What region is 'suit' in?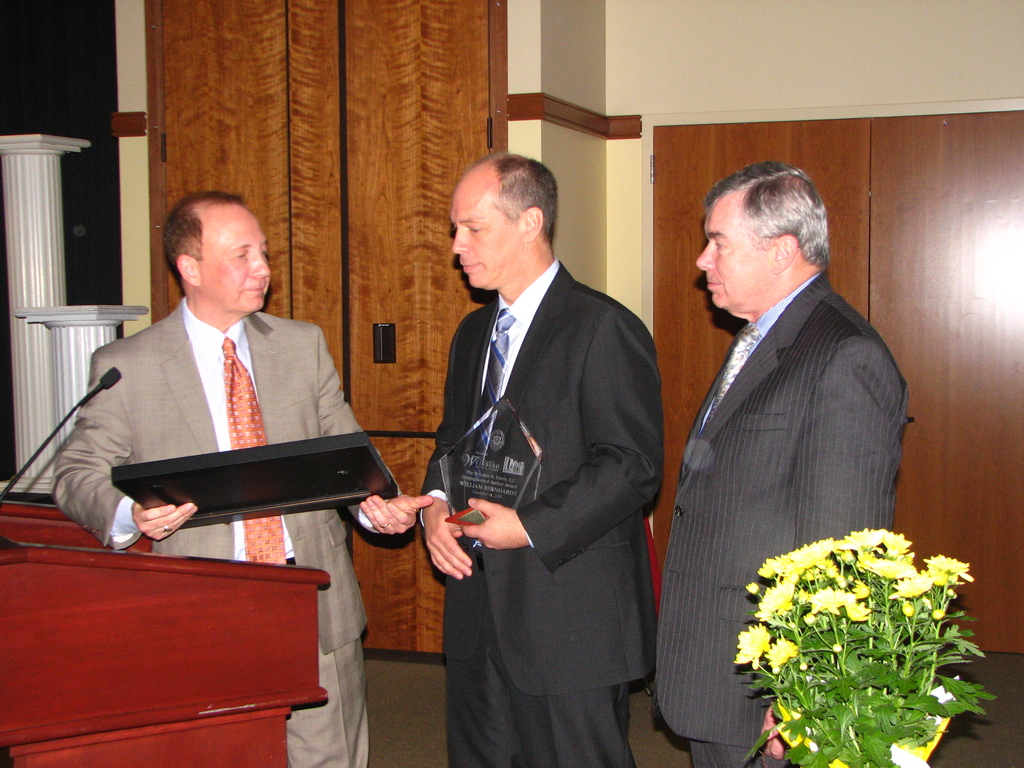
<region>416, 257, 666, 767</region>.
